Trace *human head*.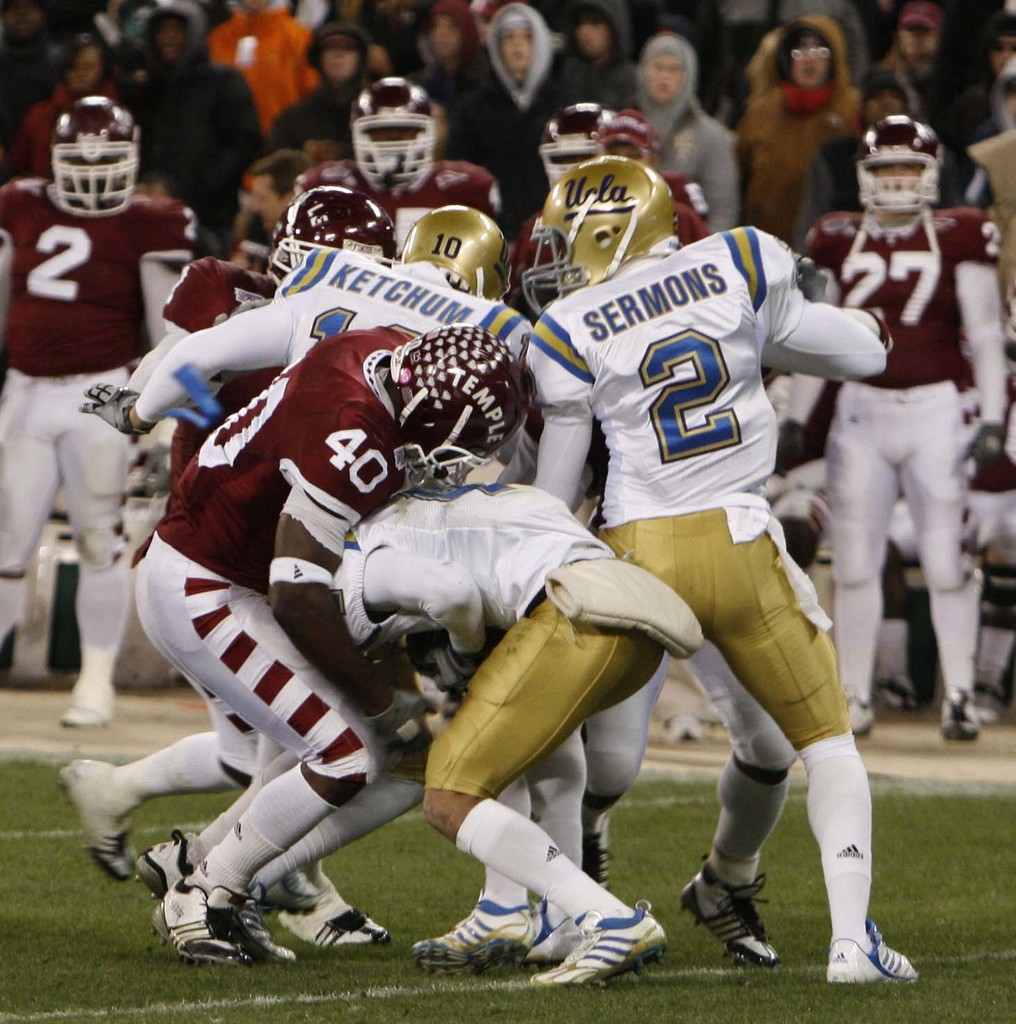
Traced to <bbox>429, 0, 466, 63</bbox>.
